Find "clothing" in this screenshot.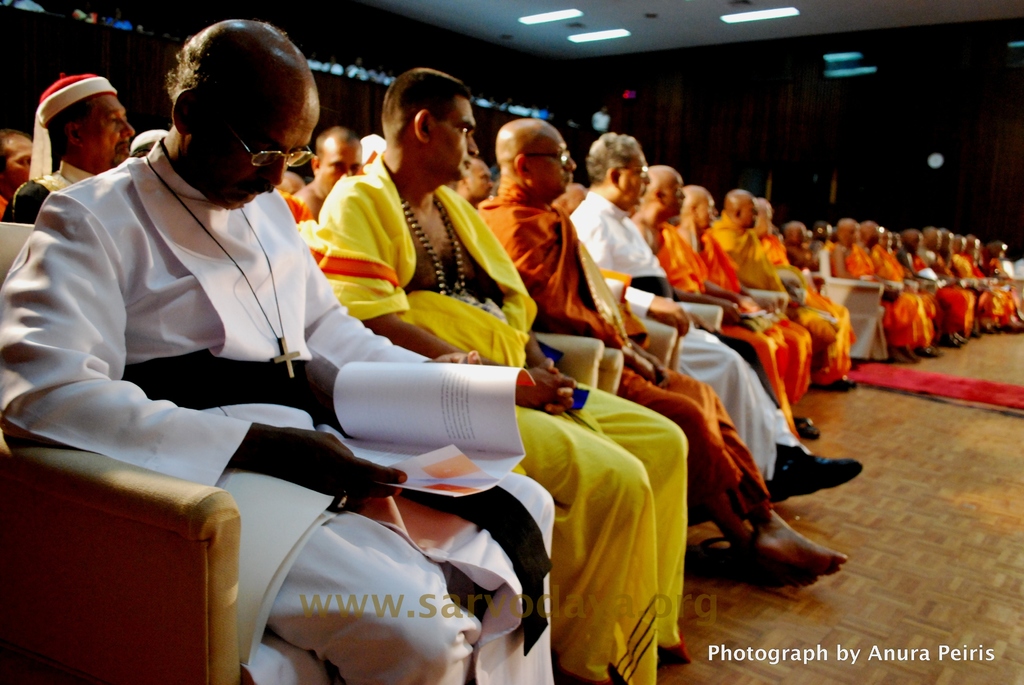
The bounding box for "clothing" is 3 162 92 223.
